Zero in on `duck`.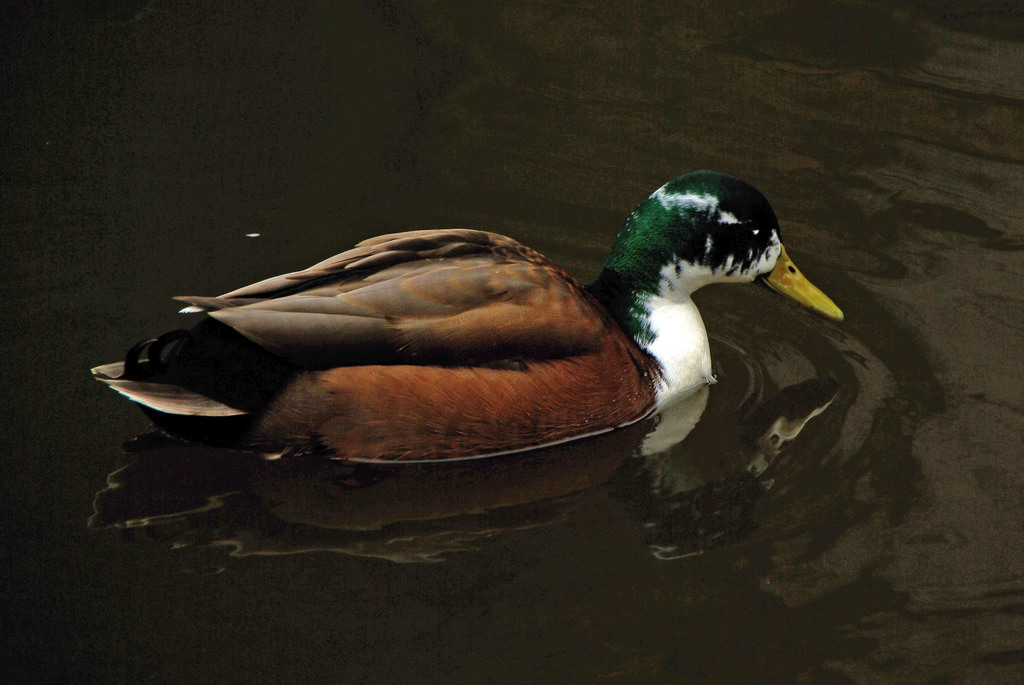
Zeroed in: (left=118, top=166, right=842, bottom=504).
